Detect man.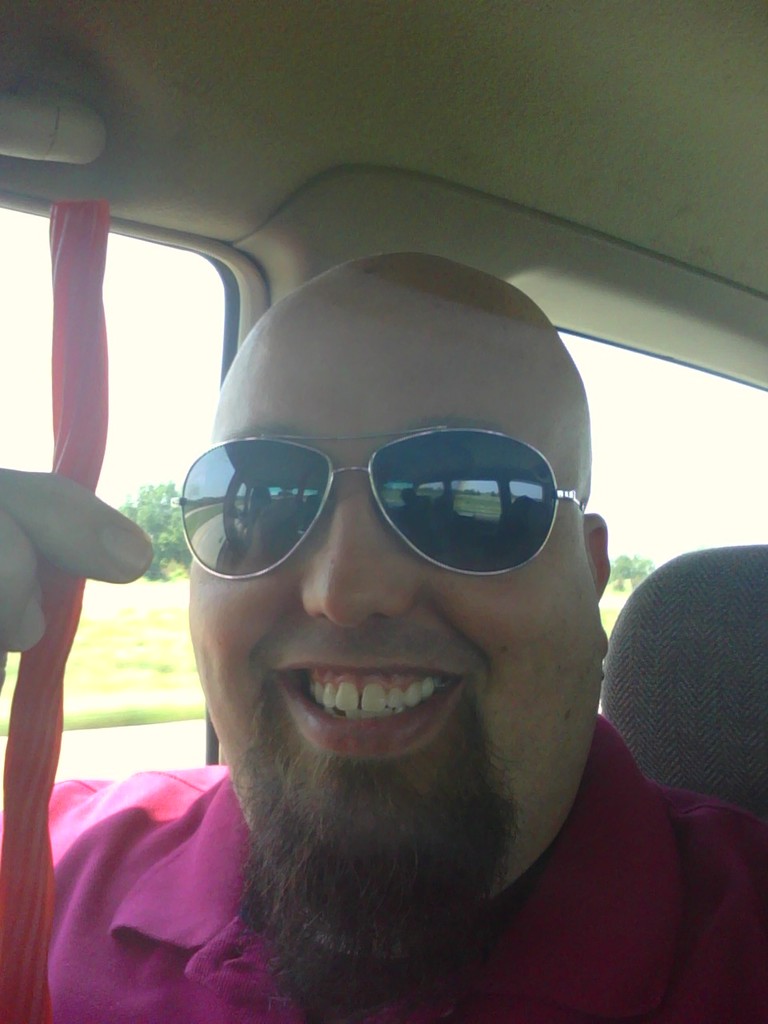
Detected at [35,196,713,1023].
